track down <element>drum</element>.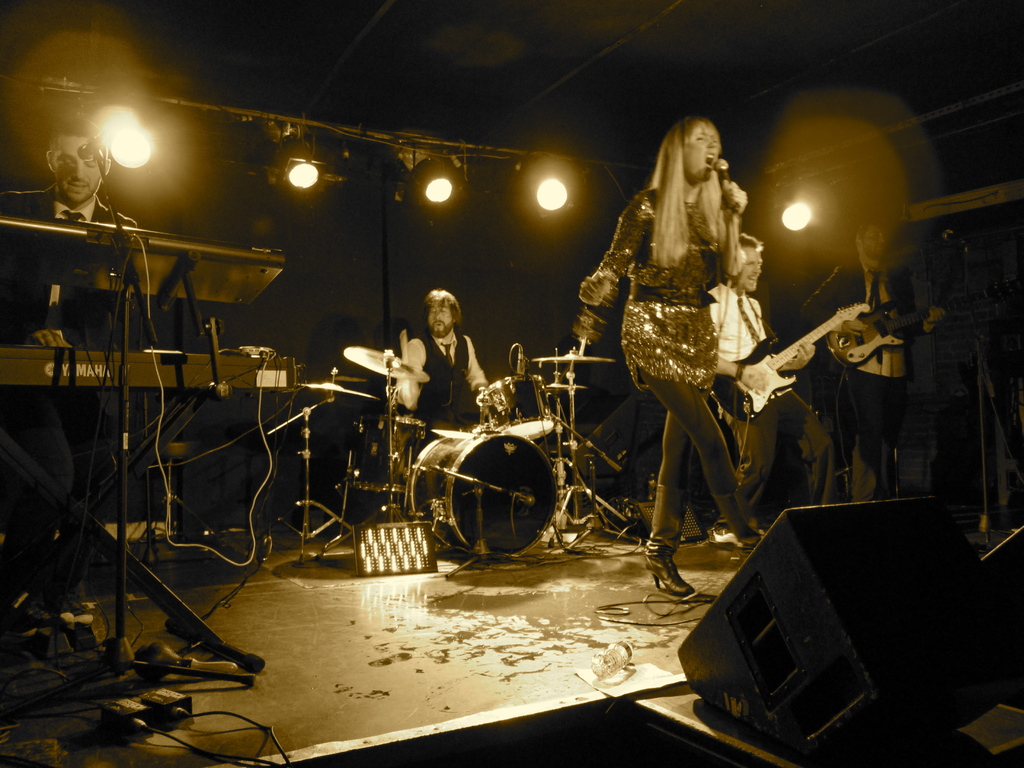
Tracked to crop(410, 426, 559, 558).
